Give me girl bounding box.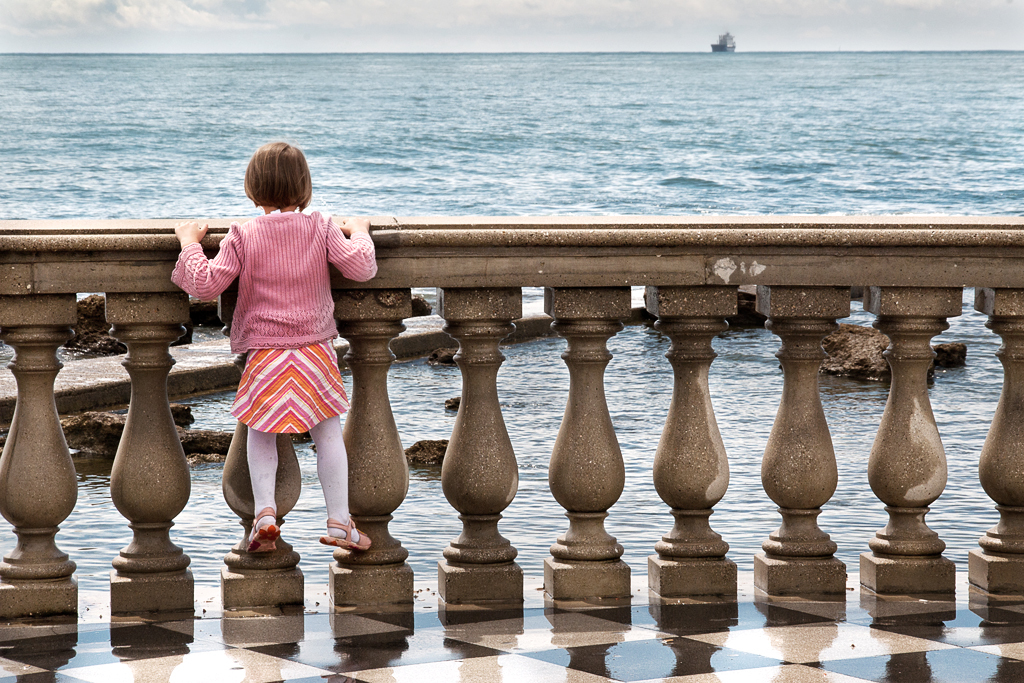
166/137/376/550.
